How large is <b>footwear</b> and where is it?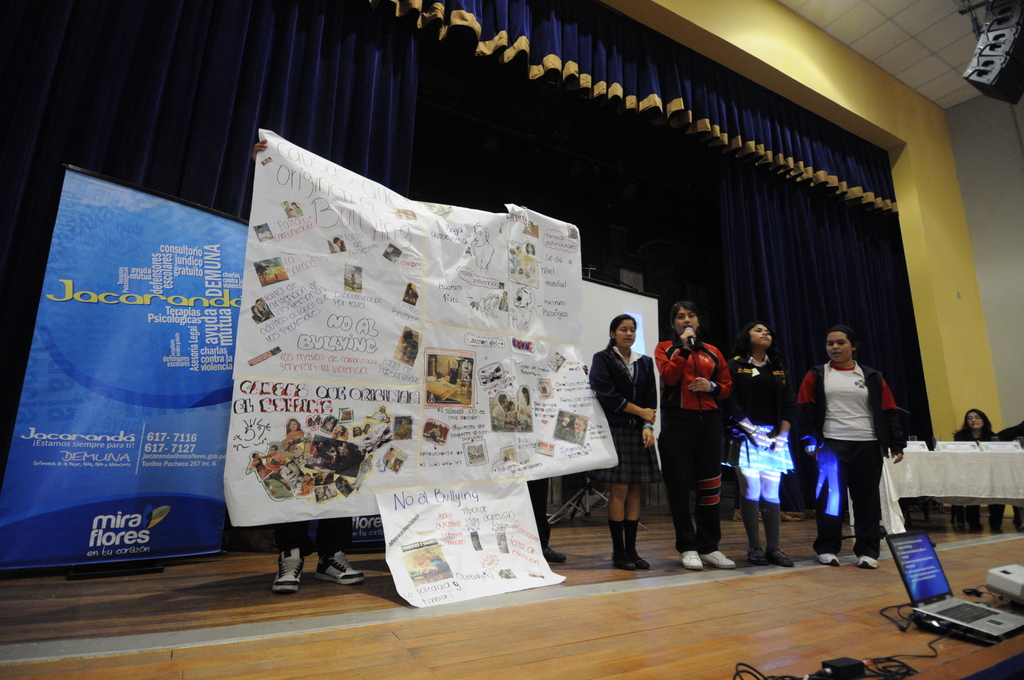
Bounding box: region(541, 547, 568, 563).
